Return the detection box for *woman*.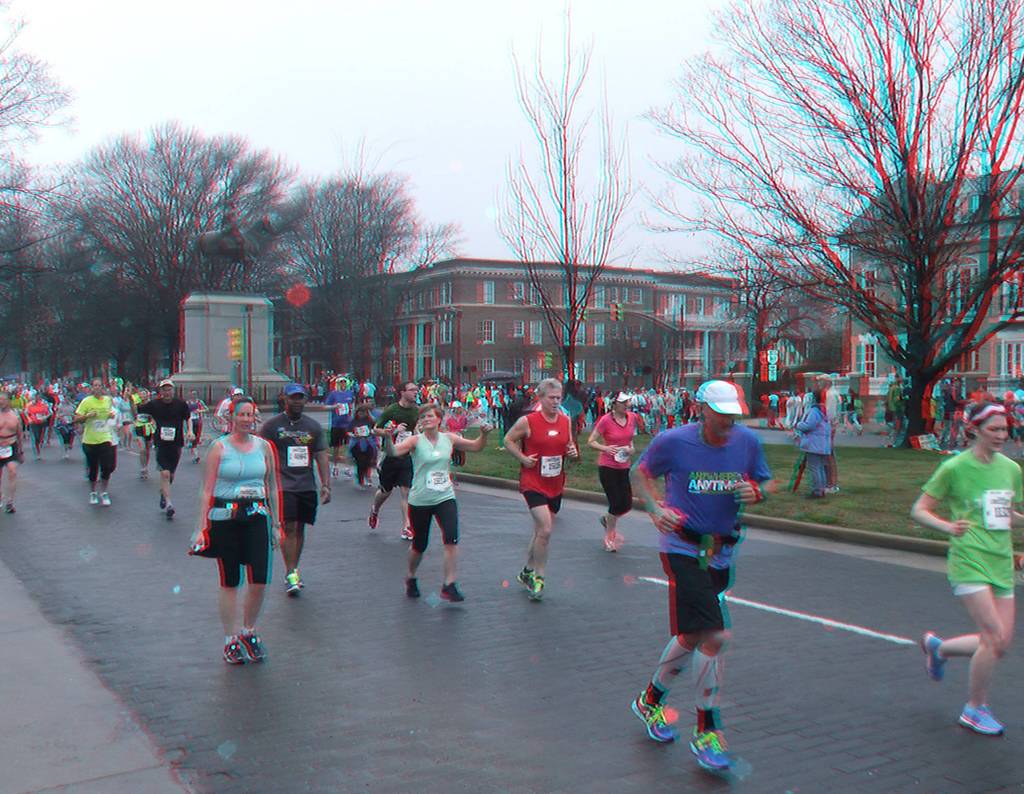
[787,389,835,506].
